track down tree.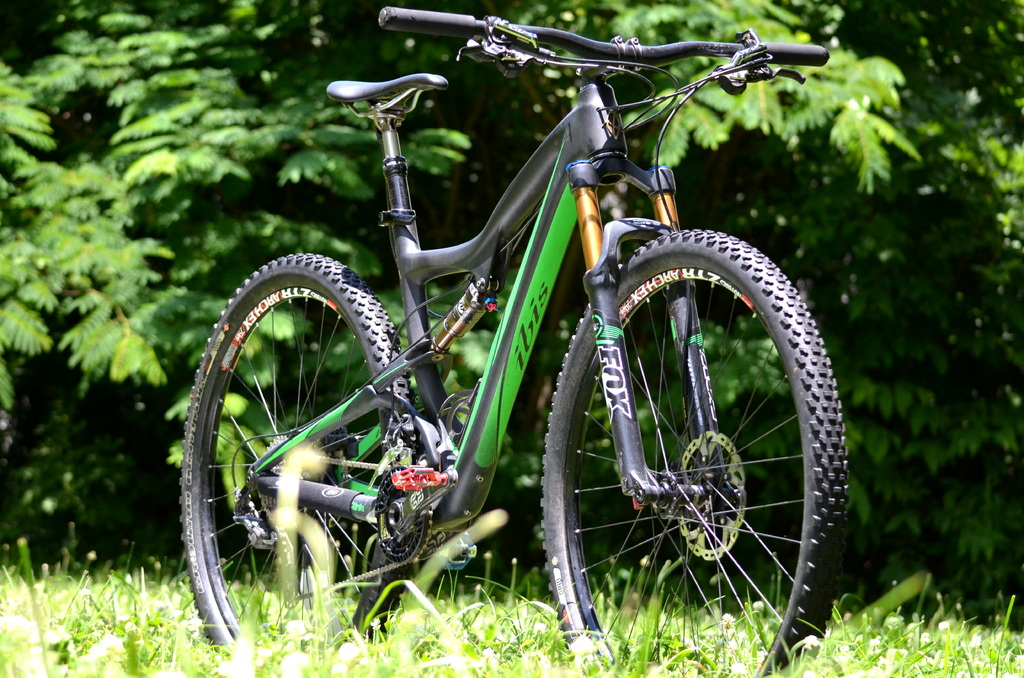
Tracked to left=0, top=0, right=1023, bottom=585.
